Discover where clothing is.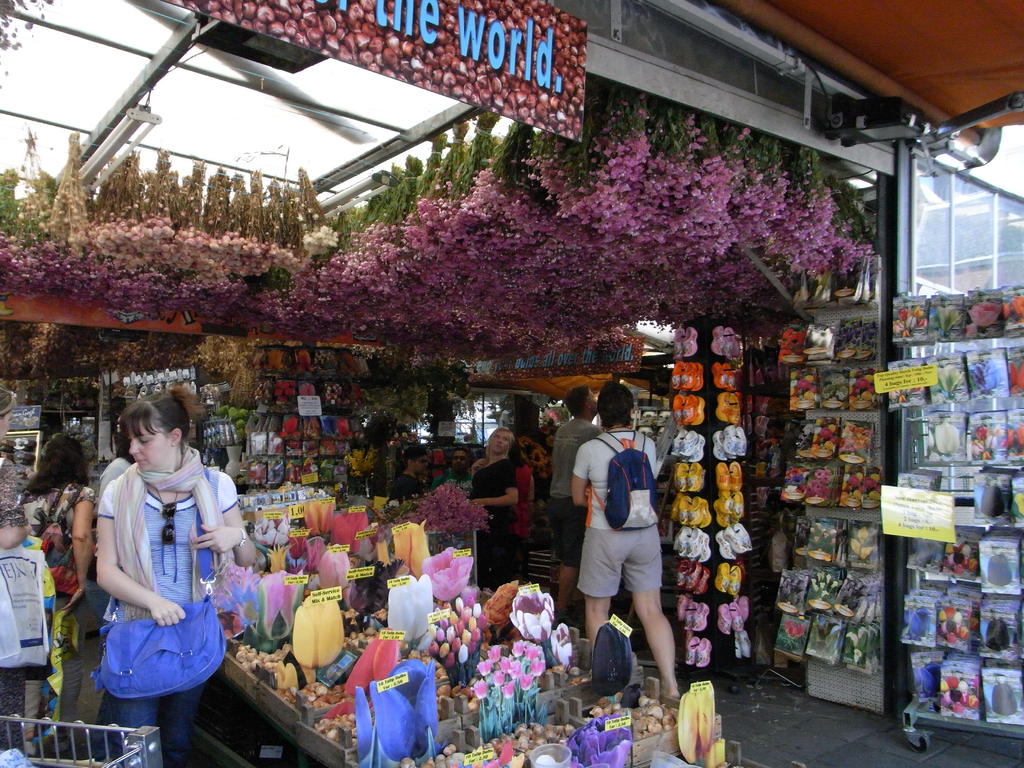
Discovered at [left=22, top=483, right=95, bottom=688].
